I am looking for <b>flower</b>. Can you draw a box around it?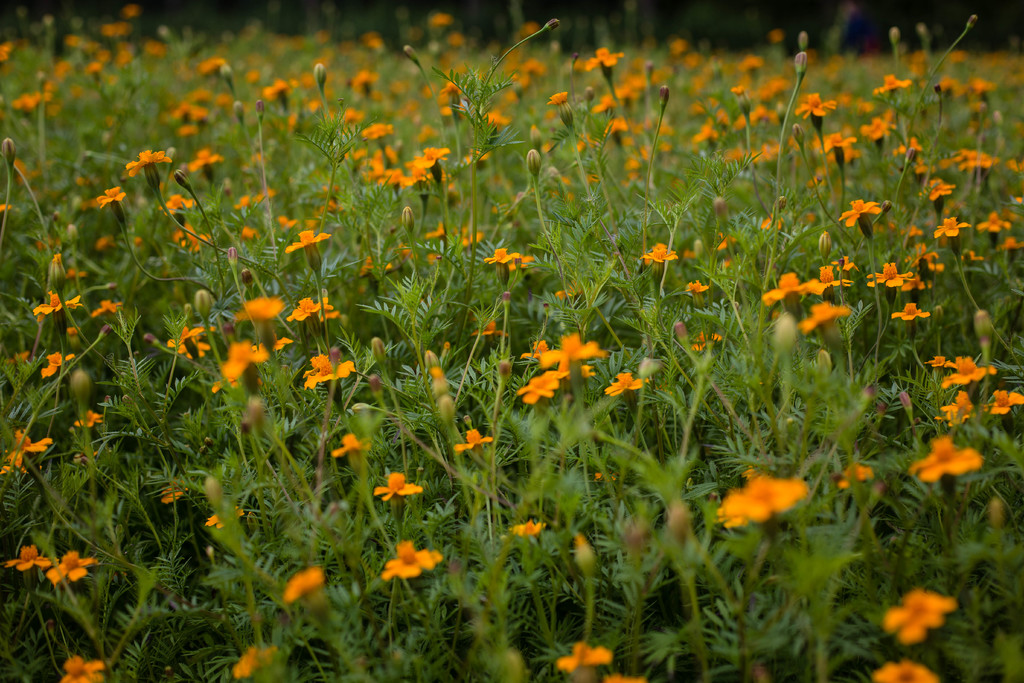
Sure, the bounding box is {"left": 595, "top": 470, "right": 628, "bottom": 490}.
